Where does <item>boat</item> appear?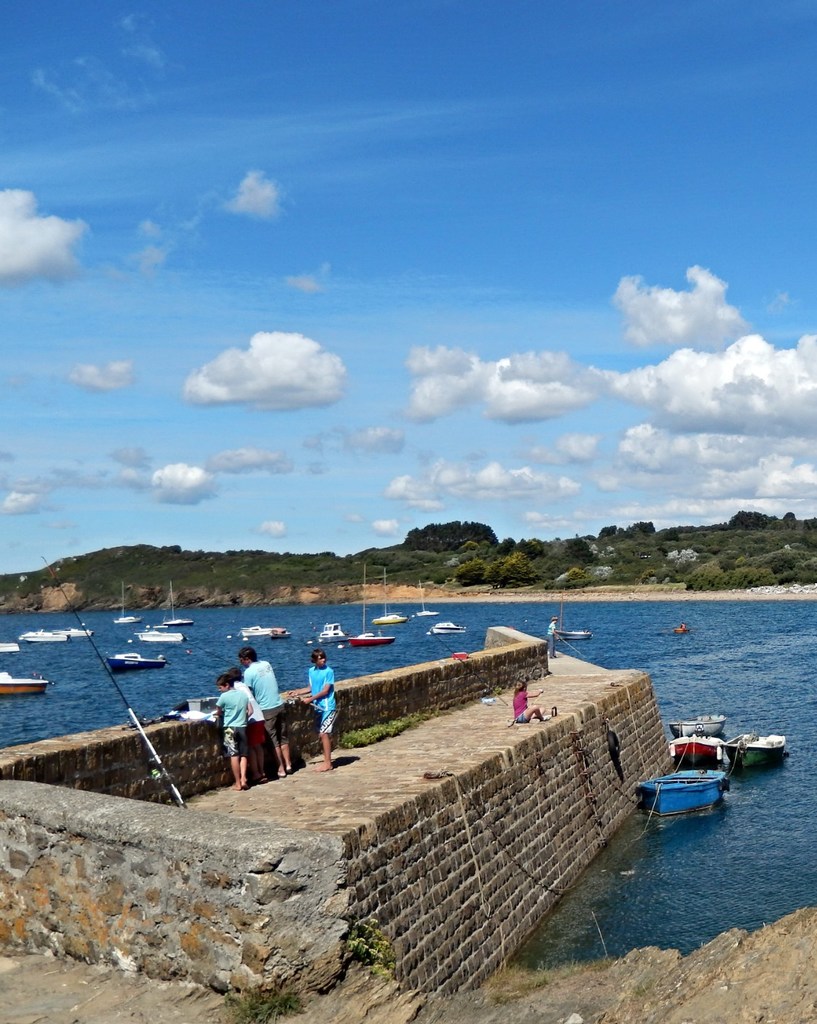
Appears at bbox=[0, 671, 46, 696].
